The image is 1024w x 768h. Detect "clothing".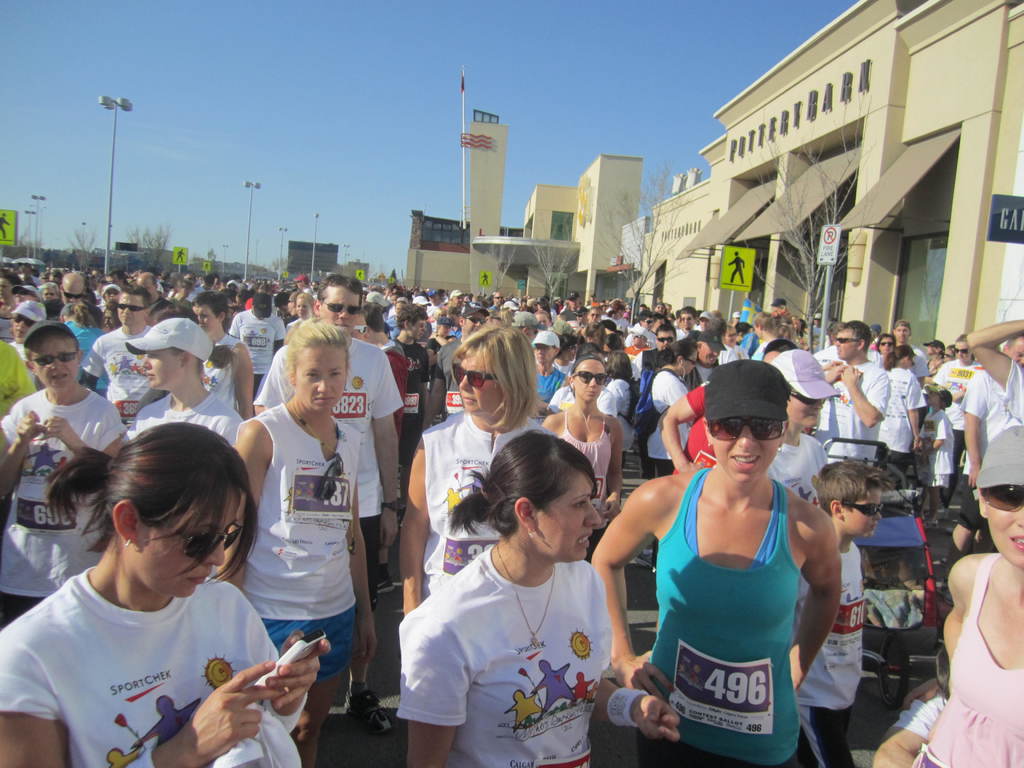
Detection: region(0, 563, 307, 767).
